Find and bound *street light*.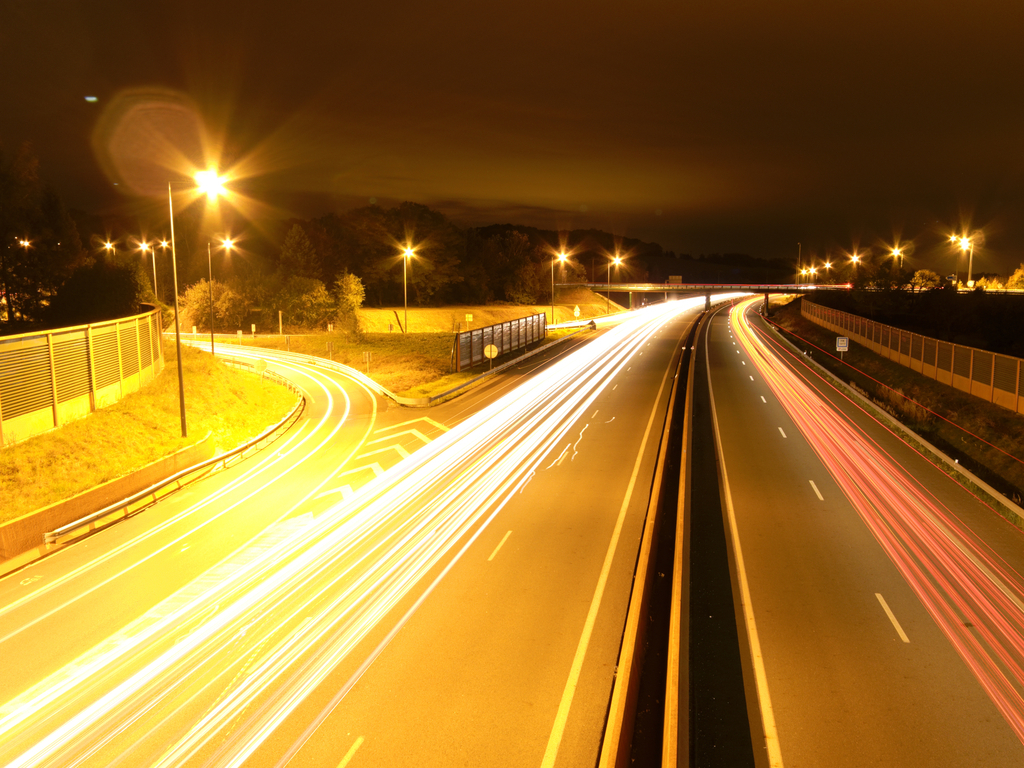
Bound: {"left": 844, "top": 253, "right": 863, "bottom": 280}.
